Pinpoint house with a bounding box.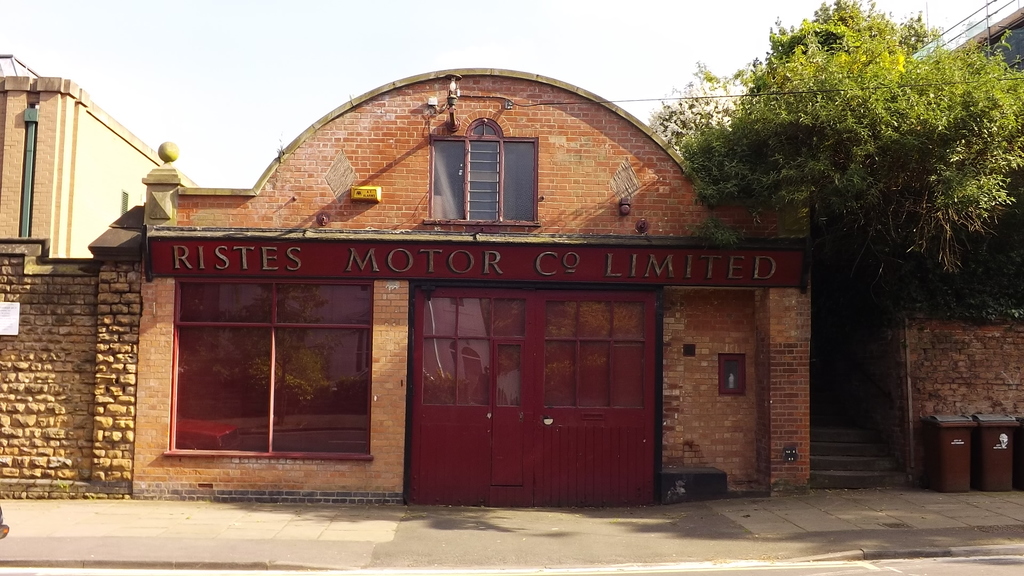
[x1=0, y1=79, x2=200, y2=502].
